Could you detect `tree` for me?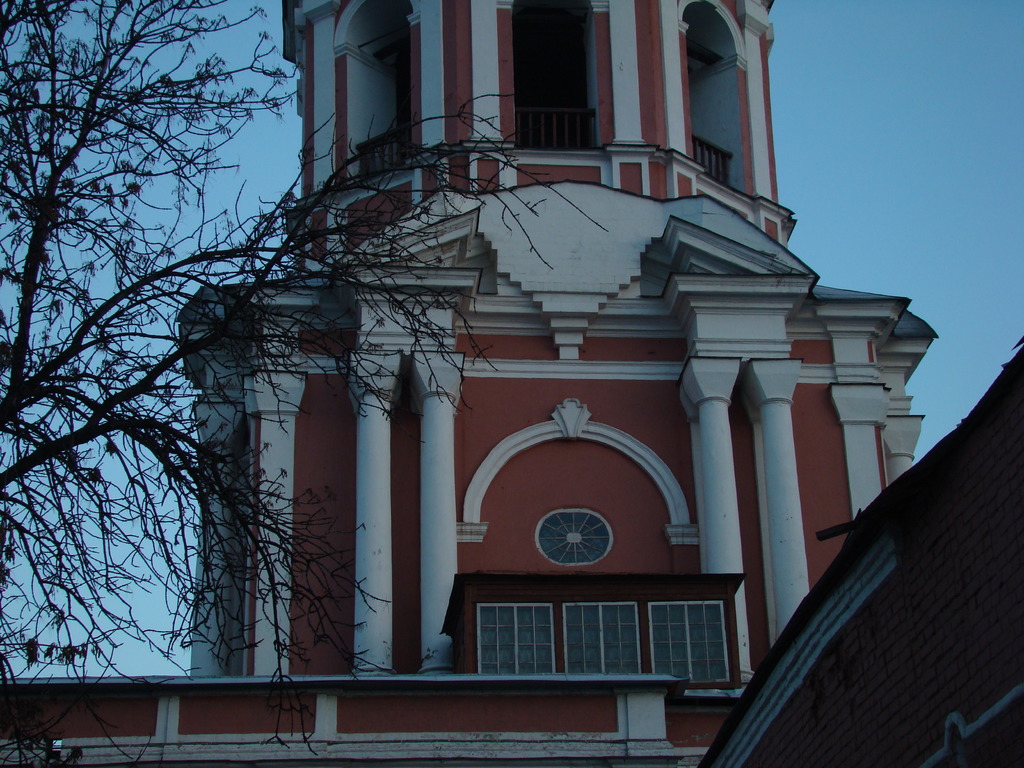
Detection result: 0/0/612/767.
